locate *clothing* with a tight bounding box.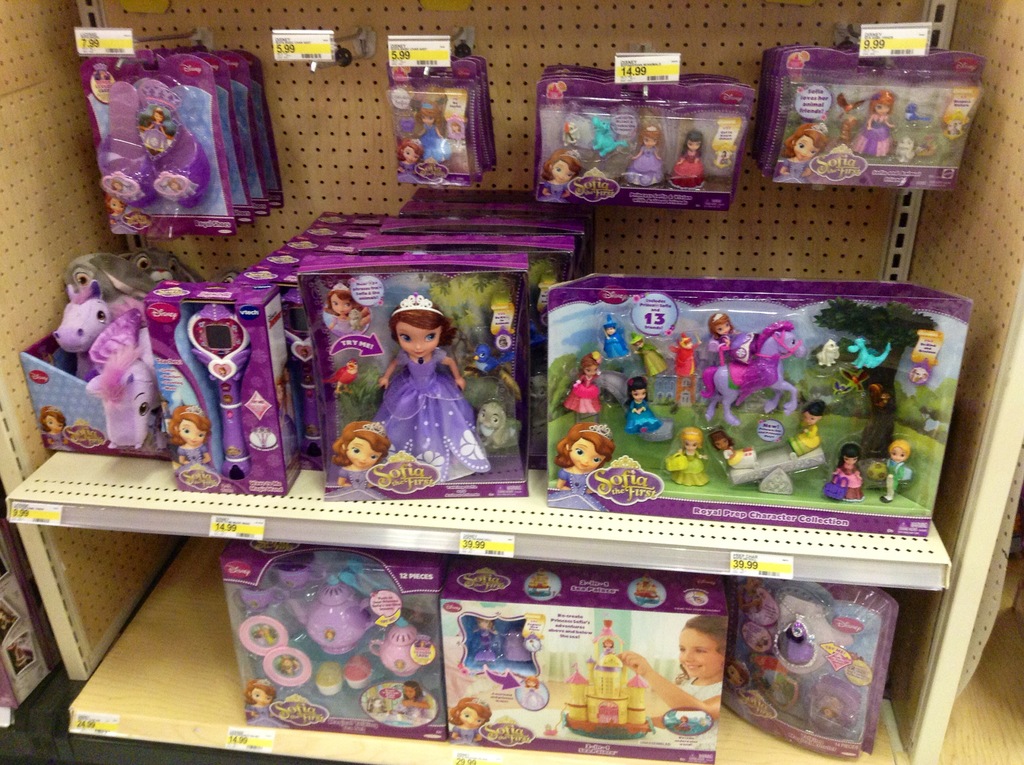
(833, 462, 865, 501).
